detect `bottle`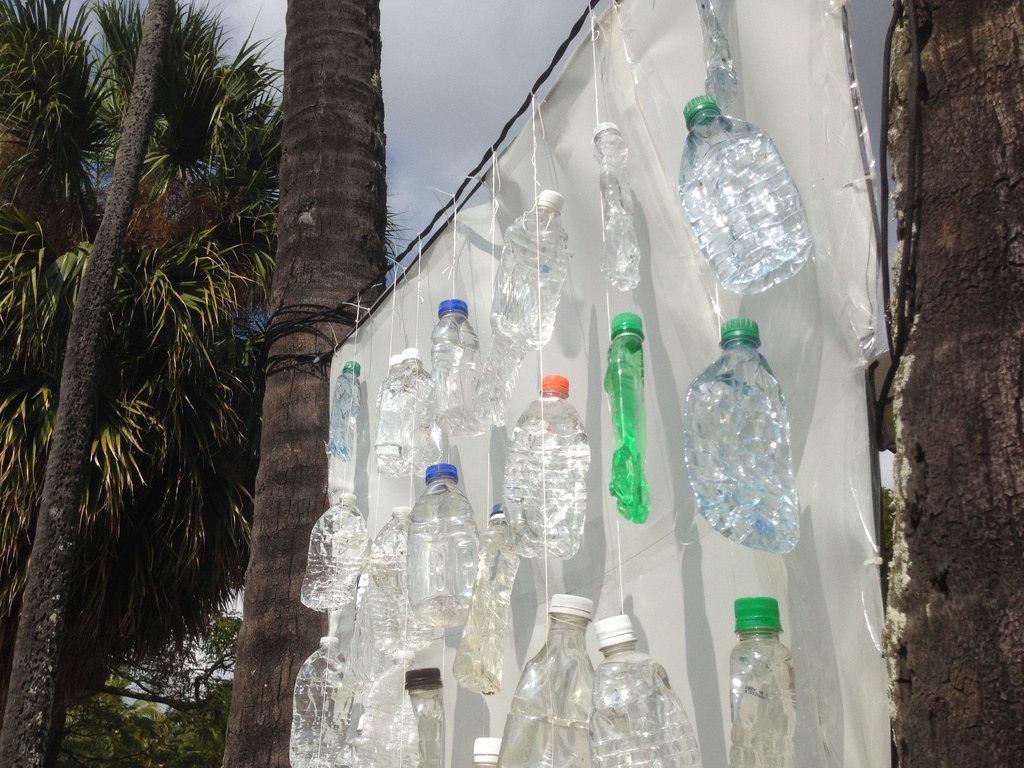
676/100/810/292
